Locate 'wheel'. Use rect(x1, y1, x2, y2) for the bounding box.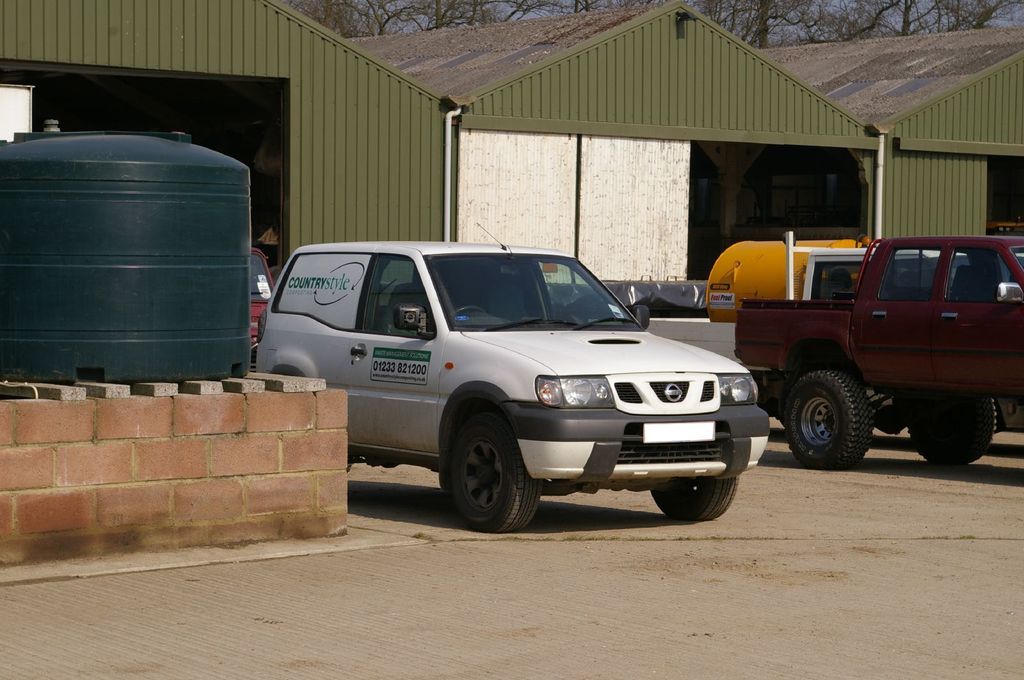
rect(455, 306, 486, 311).
